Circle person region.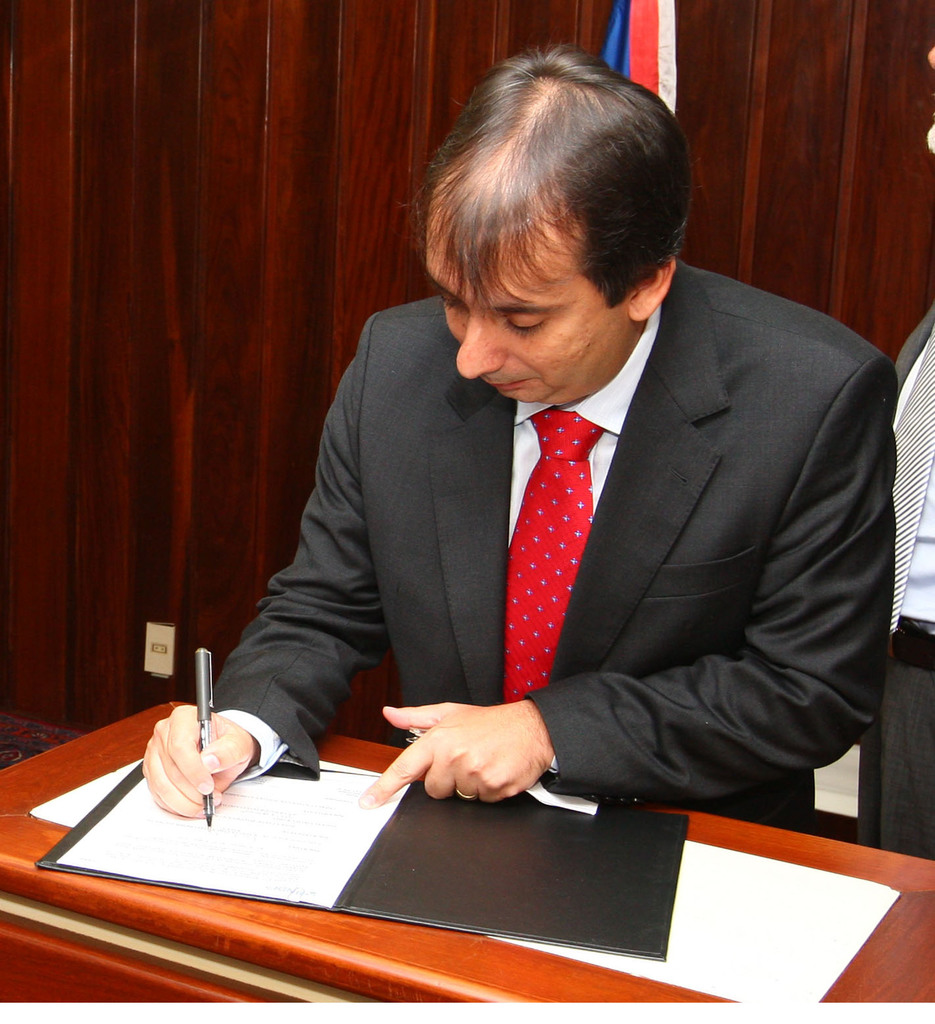
Region: x1=858, y1=28, x2=934, y2=858.
